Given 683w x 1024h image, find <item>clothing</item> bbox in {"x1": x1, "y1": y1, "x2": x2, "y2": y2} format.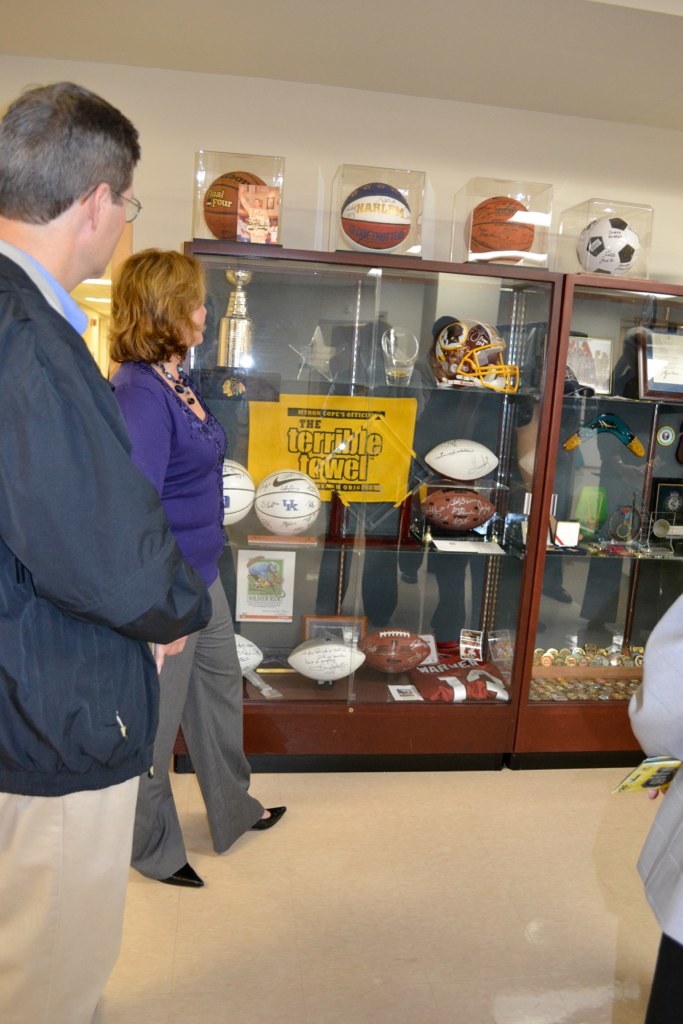
{"x1": 0, "y1": 244, "x2": 213, "y2": 794}.
